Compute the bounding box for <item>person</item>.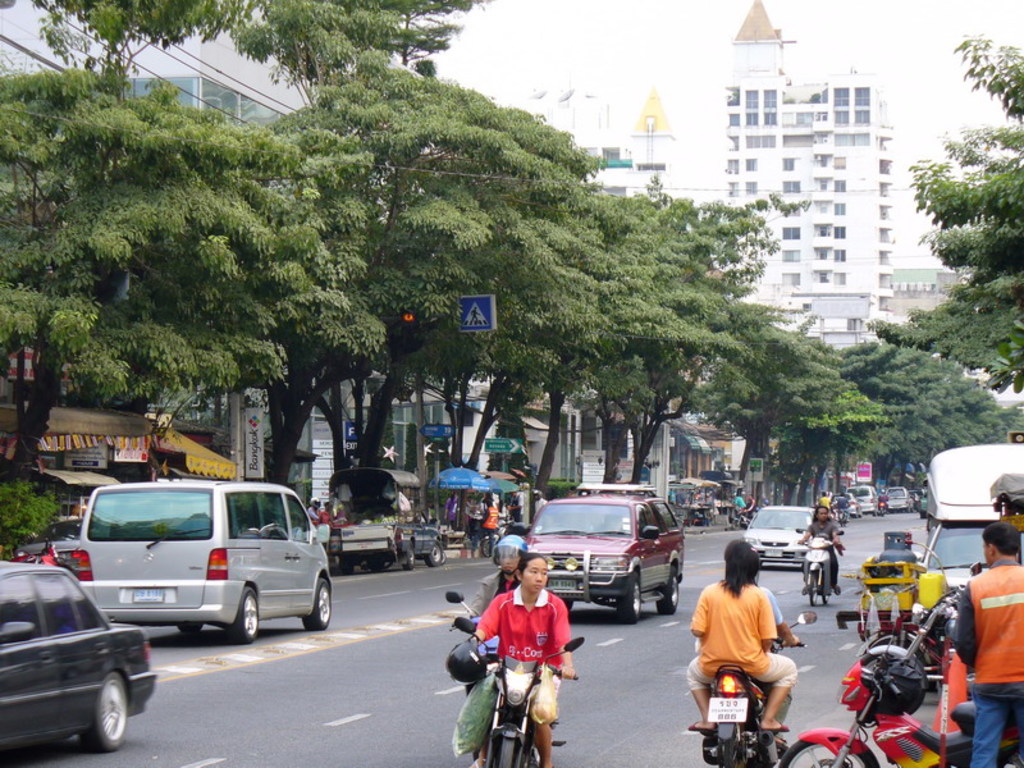
{"x1": 531, "y1": 489, "x2": 547, "y2": 520}.
